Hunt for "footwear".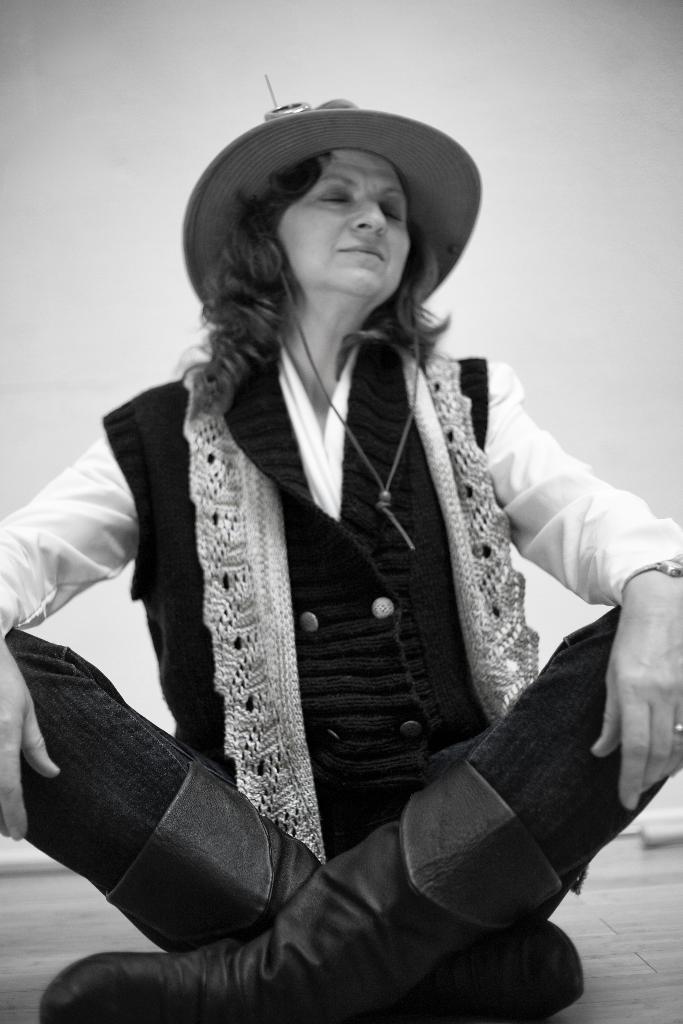
Hunted down at x1=39 y1=760 x2=566 y2=1023.
